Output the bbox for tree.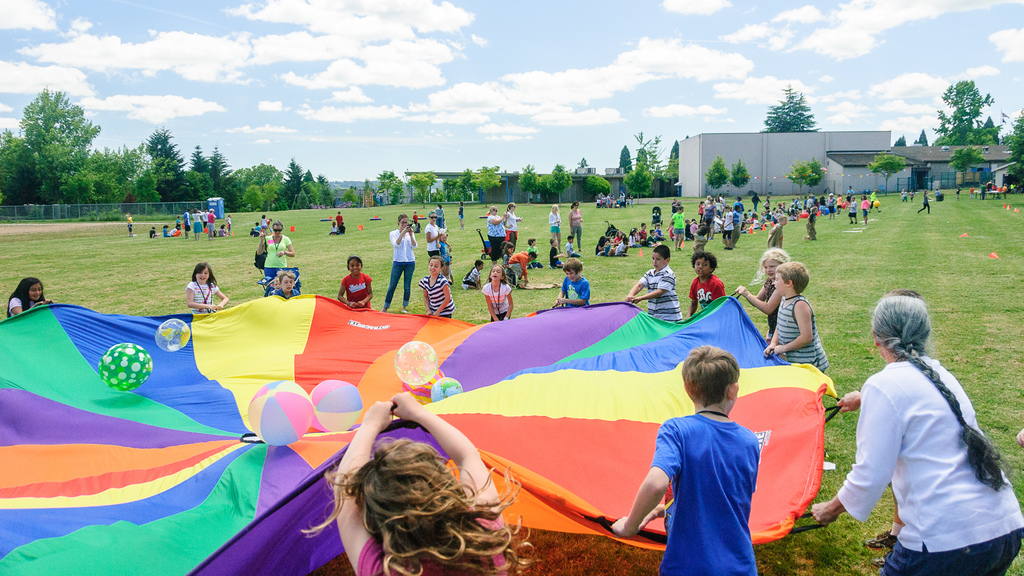
box(915, 131, 931, 145).
